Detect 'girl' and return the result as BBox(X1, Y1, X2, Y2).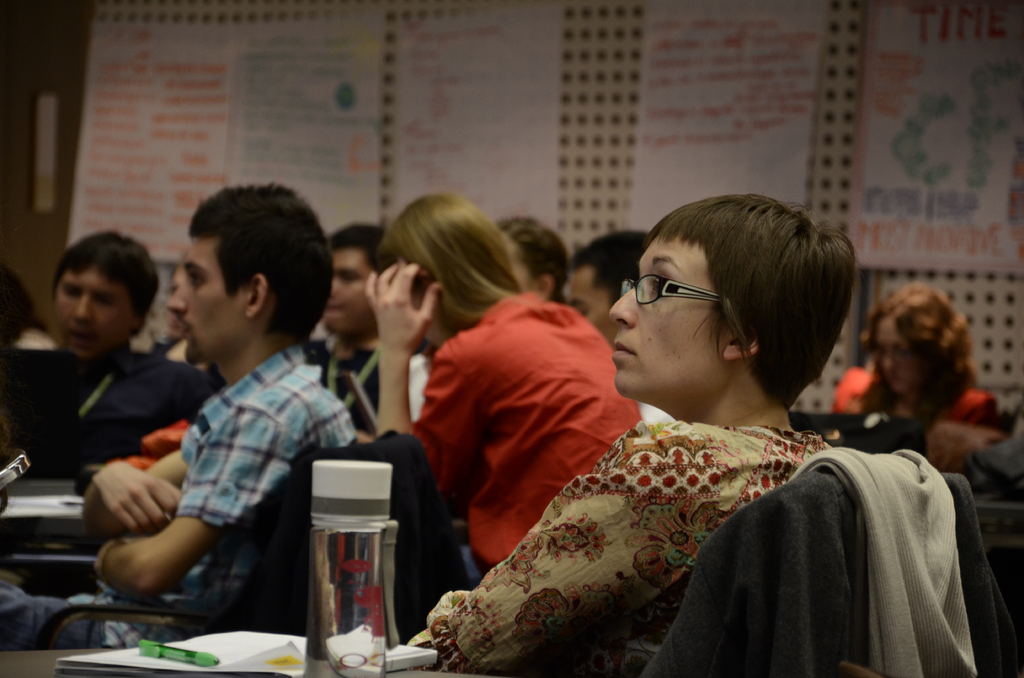
BBox(356, 197, 639, 561).
